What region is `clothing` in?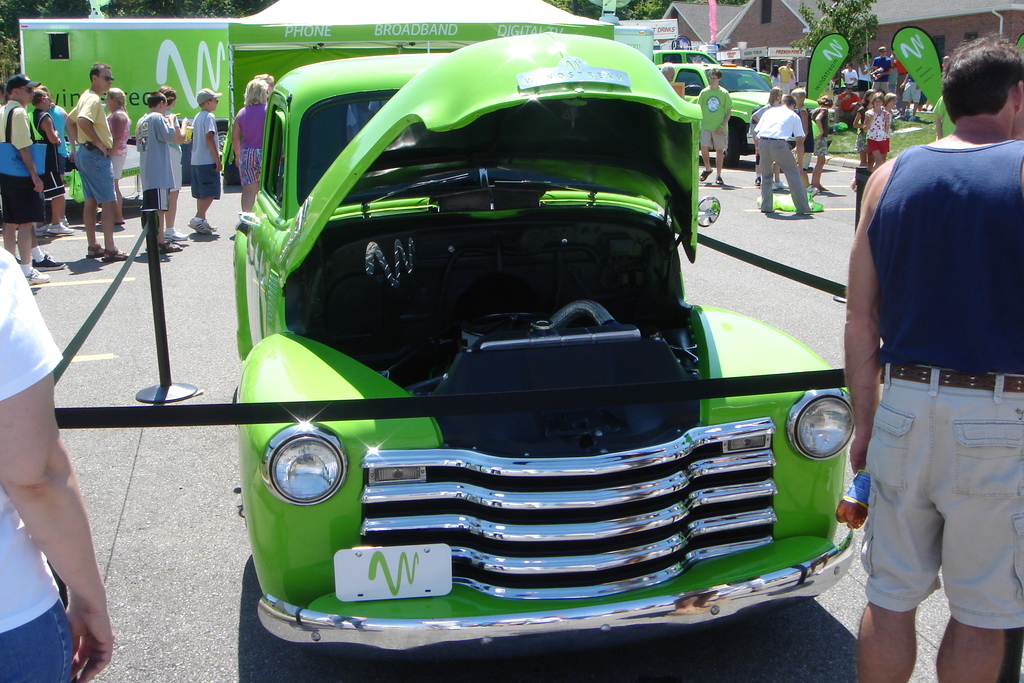
pyautogui.locateOnScreen(850, 101, 865, 158).
